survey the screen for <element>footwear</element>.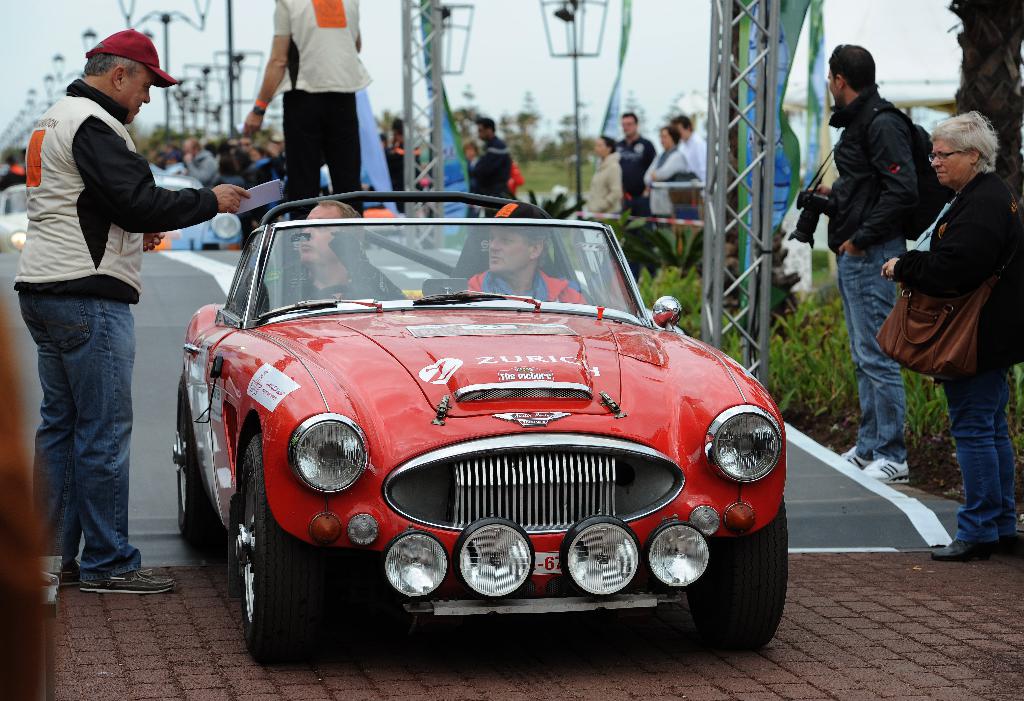
Survey found: rect(76, 568, 181, 595).
